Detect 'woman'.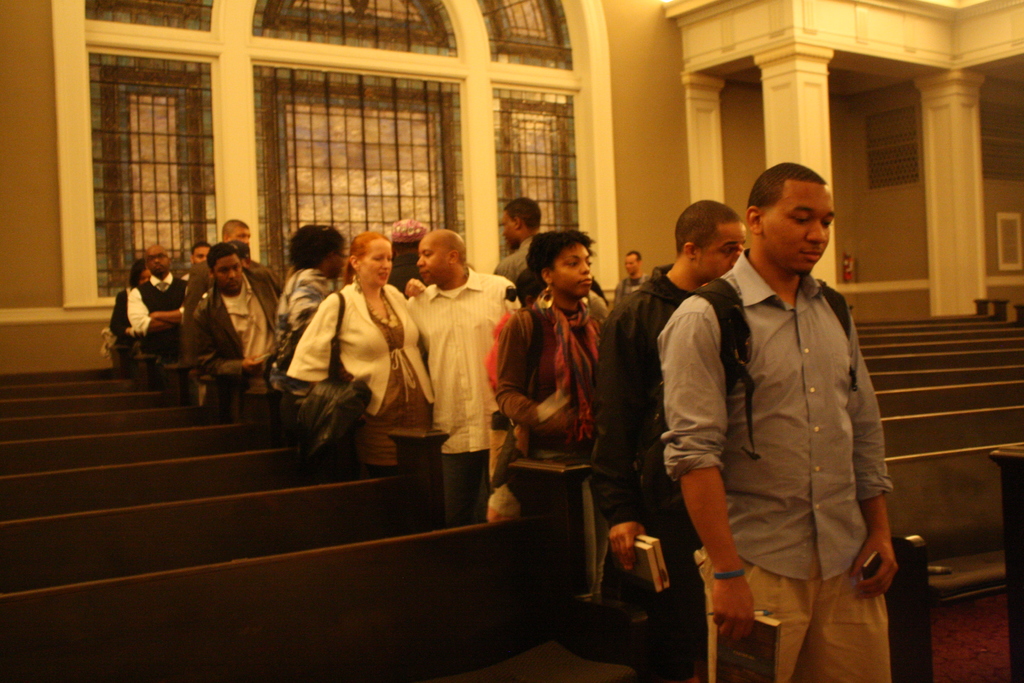
Detected at box(490, 229, 615, 607).
